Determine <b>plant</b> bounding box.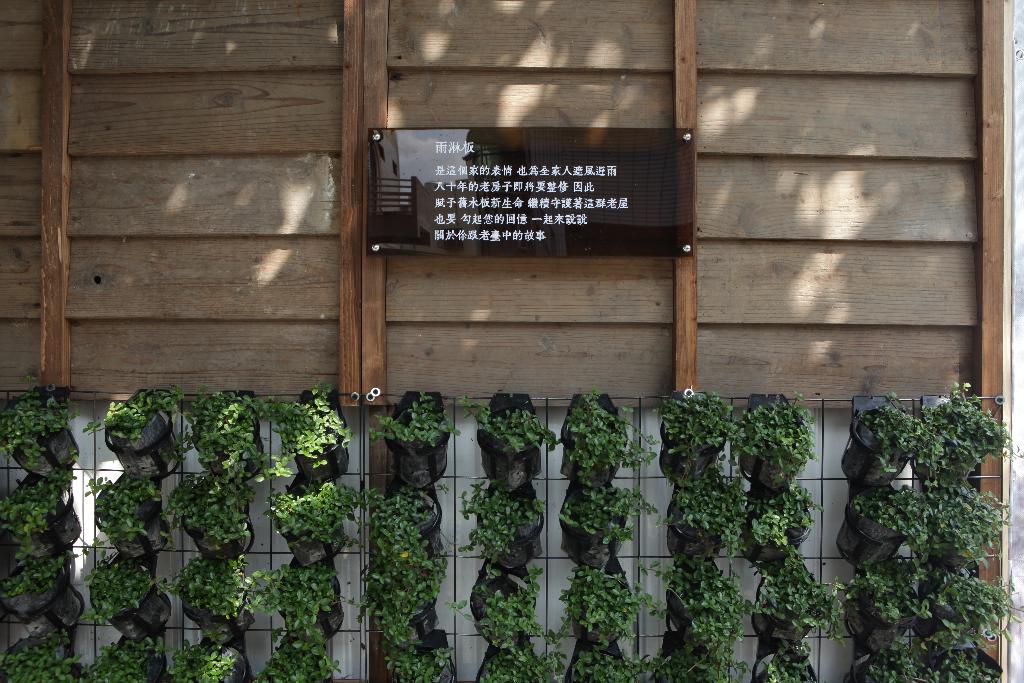
Determined: bbox=[353, 520, 460, 645].
